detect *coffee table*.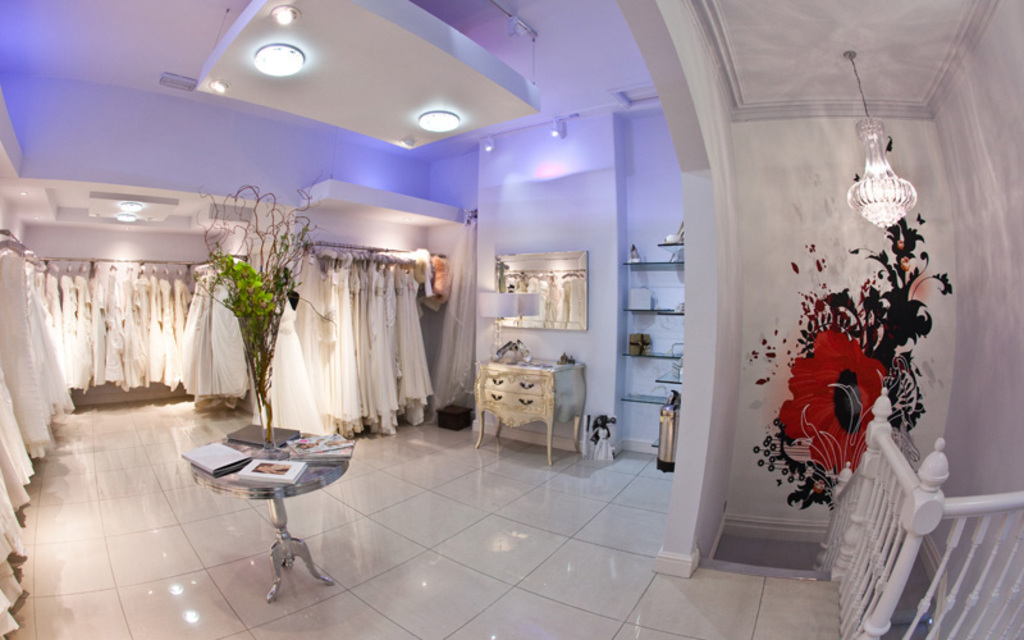
Detected at (left=182, top=411, right=346, bottom=603).
